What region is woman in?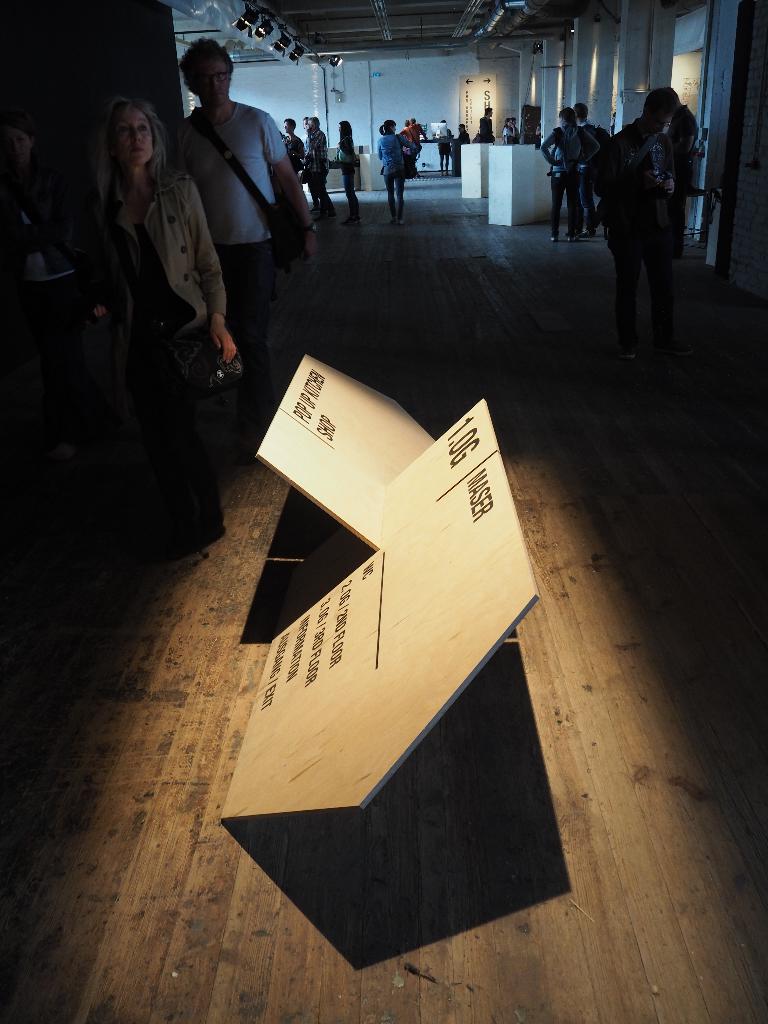
<bbox>539, 108, 605, 239</bbox>.
